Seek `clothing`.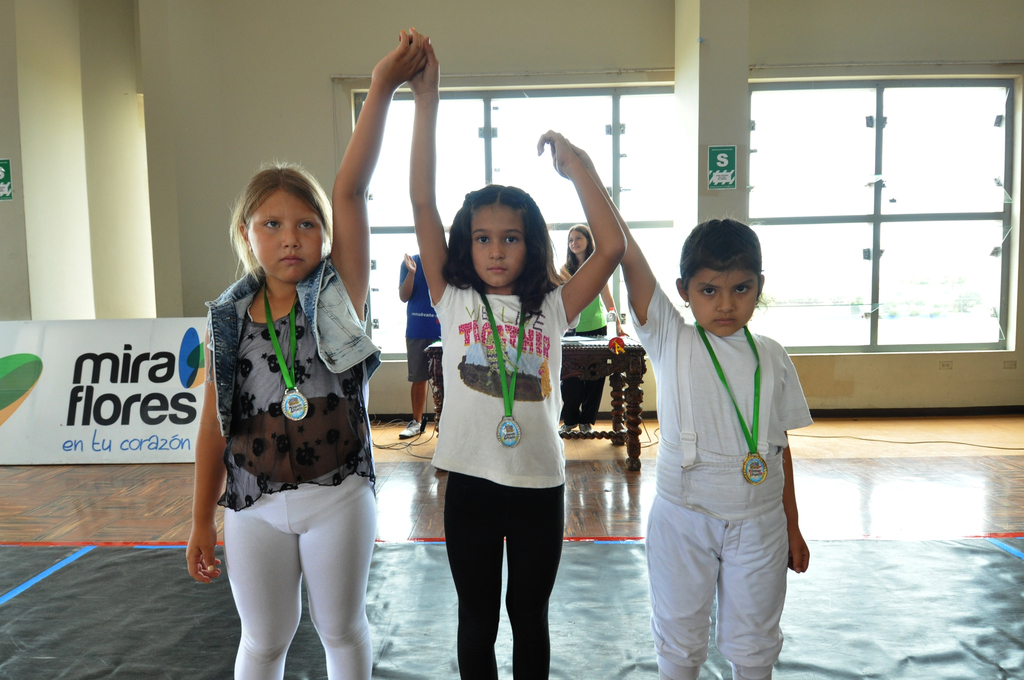
l=426, t=279, r=581, b=679.
